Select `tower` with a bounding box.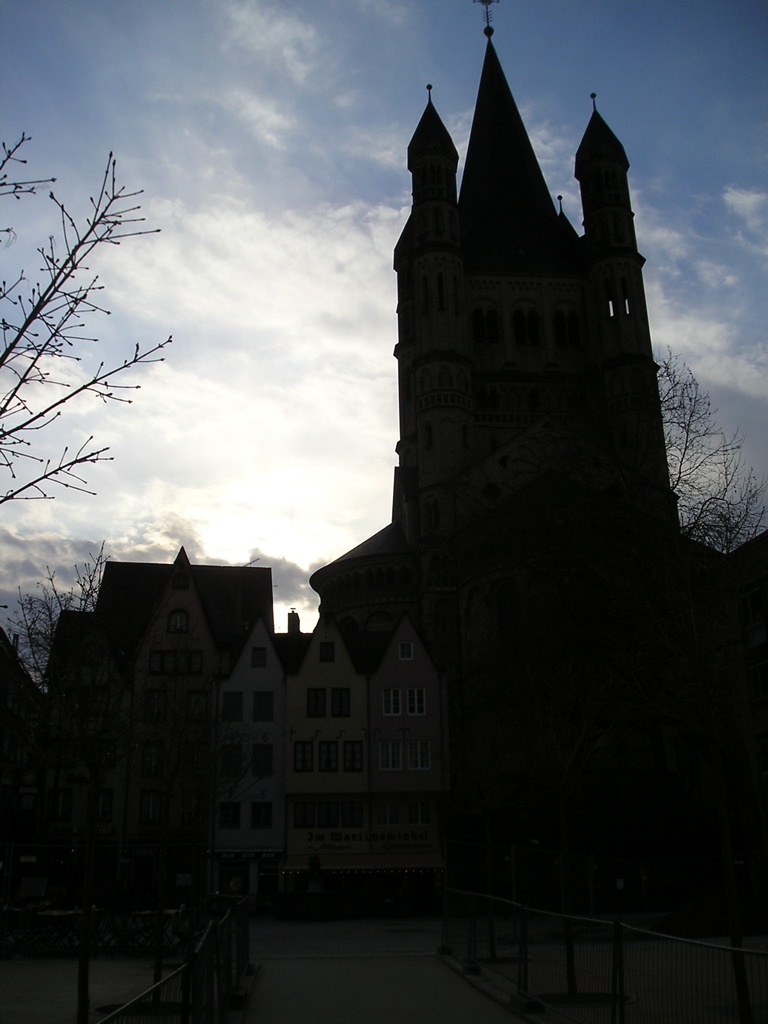
[x1=314, y1=0, x2=698, y2=685].
